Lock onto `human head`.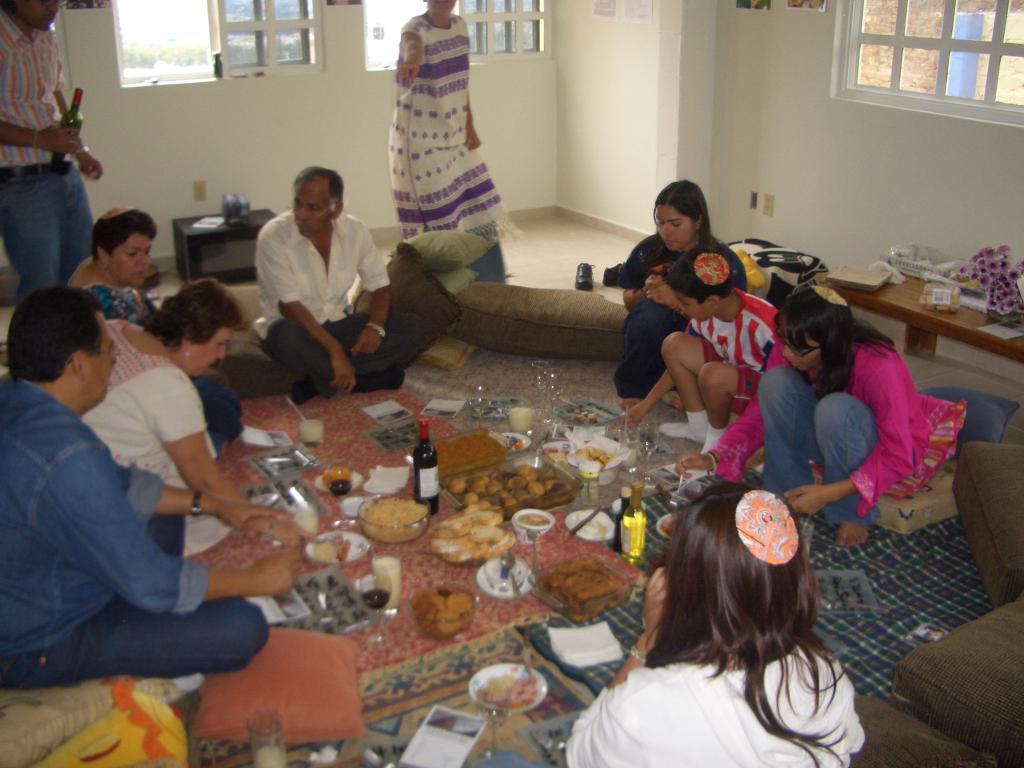
Locked: <region>651, 184, 707, 250</region>.
